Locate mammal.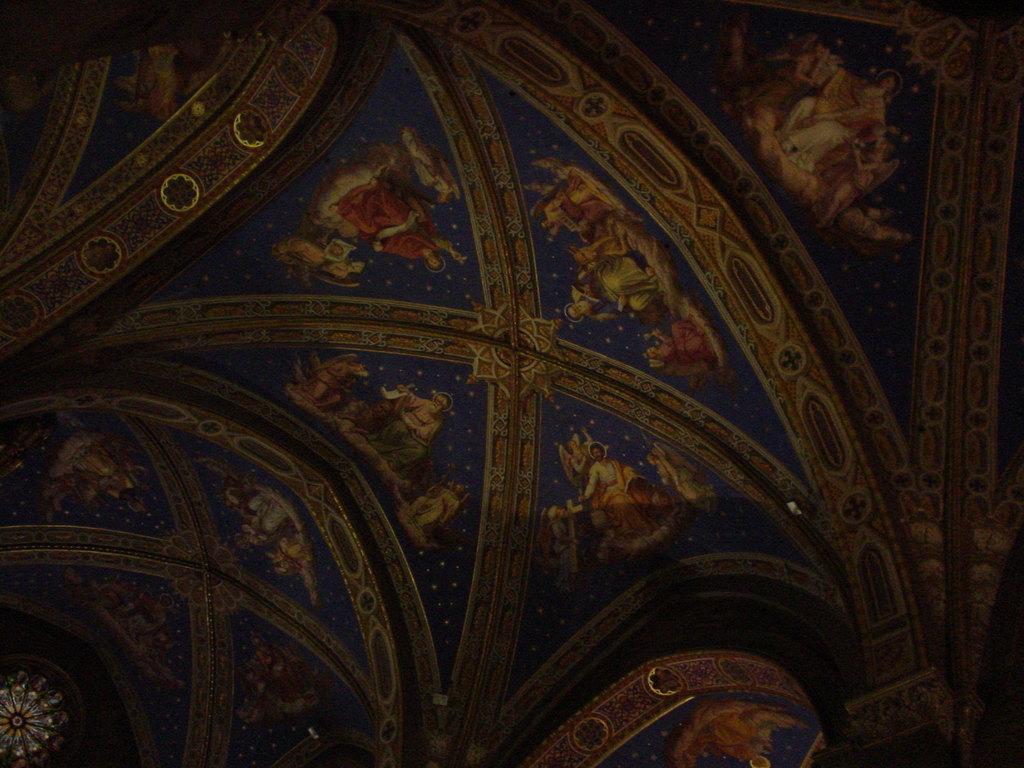
Bounding box: l=565, t=244, r=666, b=318.
